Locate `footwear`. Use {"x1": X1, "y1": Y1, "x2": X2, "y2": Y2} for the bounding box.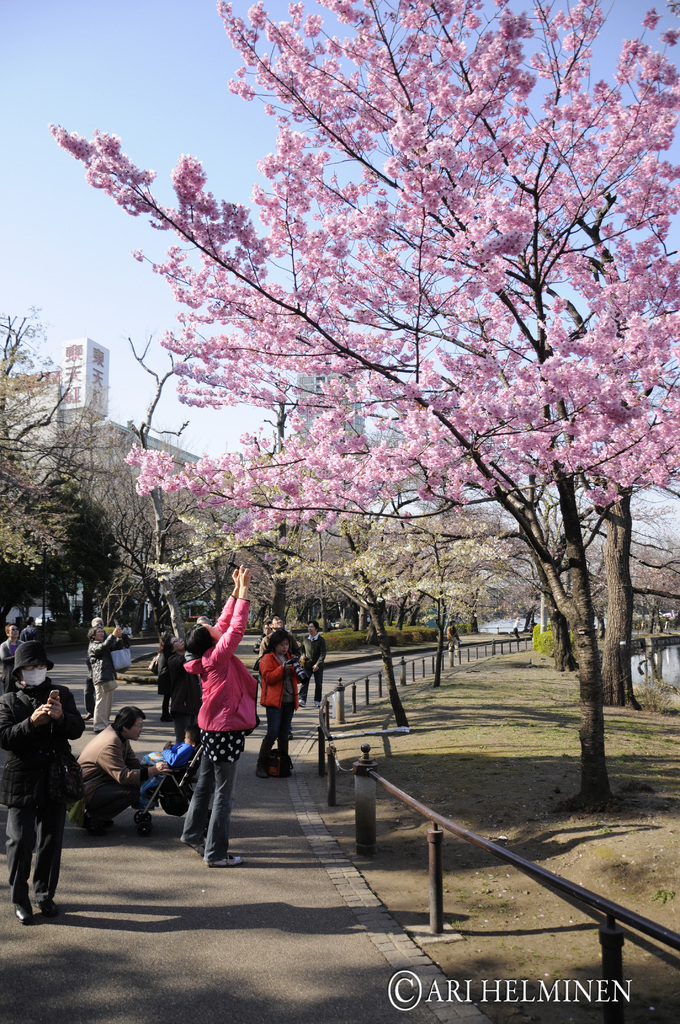
{"x1": 207, "y1": 845, "x2": 248, "y2": 867}.
